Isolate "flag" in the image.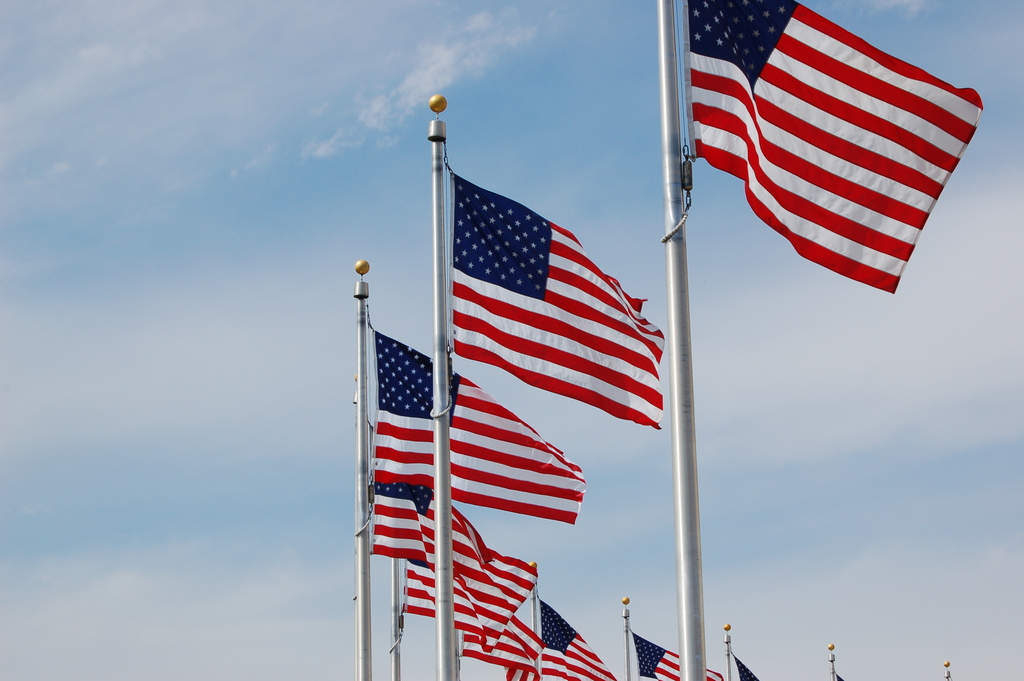
Isolated region: 365/327/592/529.
